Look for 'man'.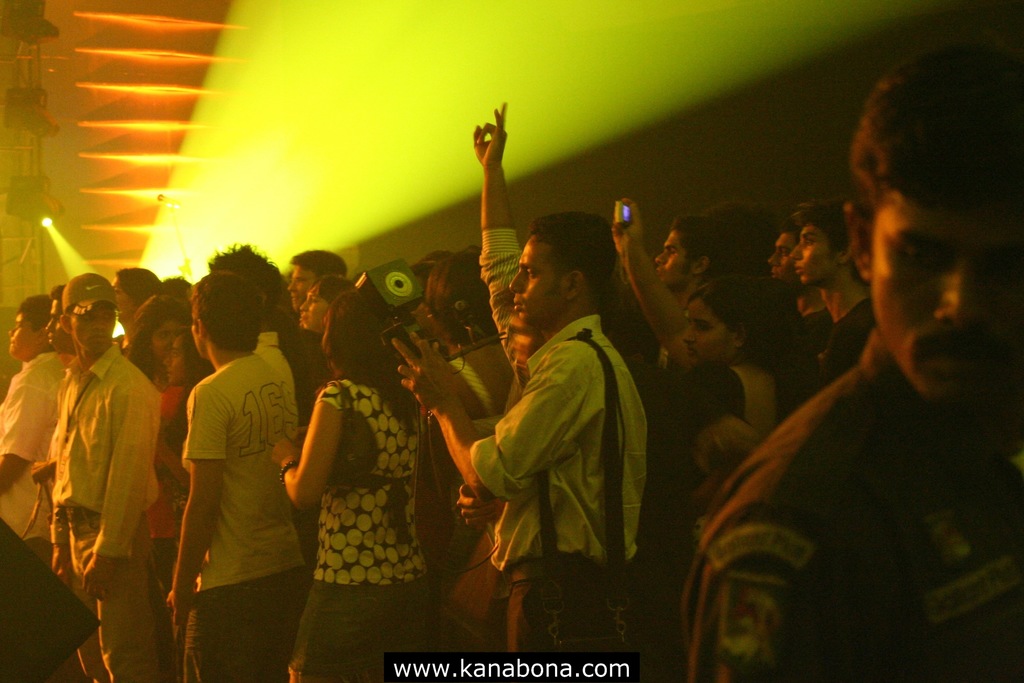
Found: <region>37, 282, 180, 670</region>.
